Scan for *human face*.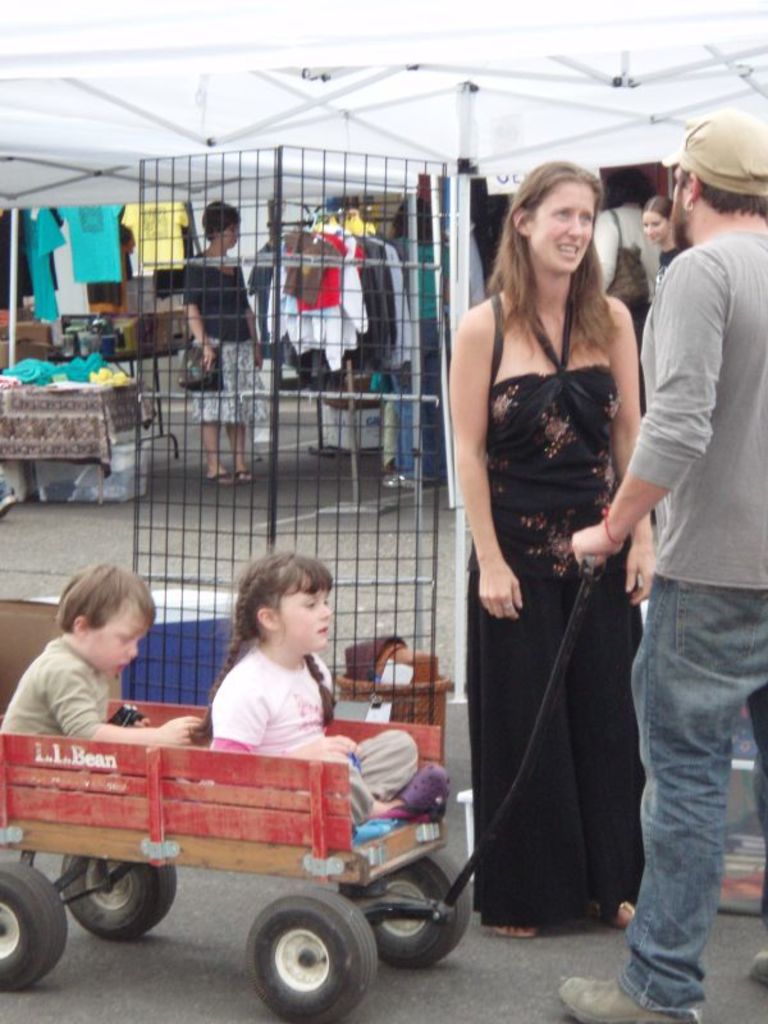
Scan result: bbox=(669, 168, 695, 246).
